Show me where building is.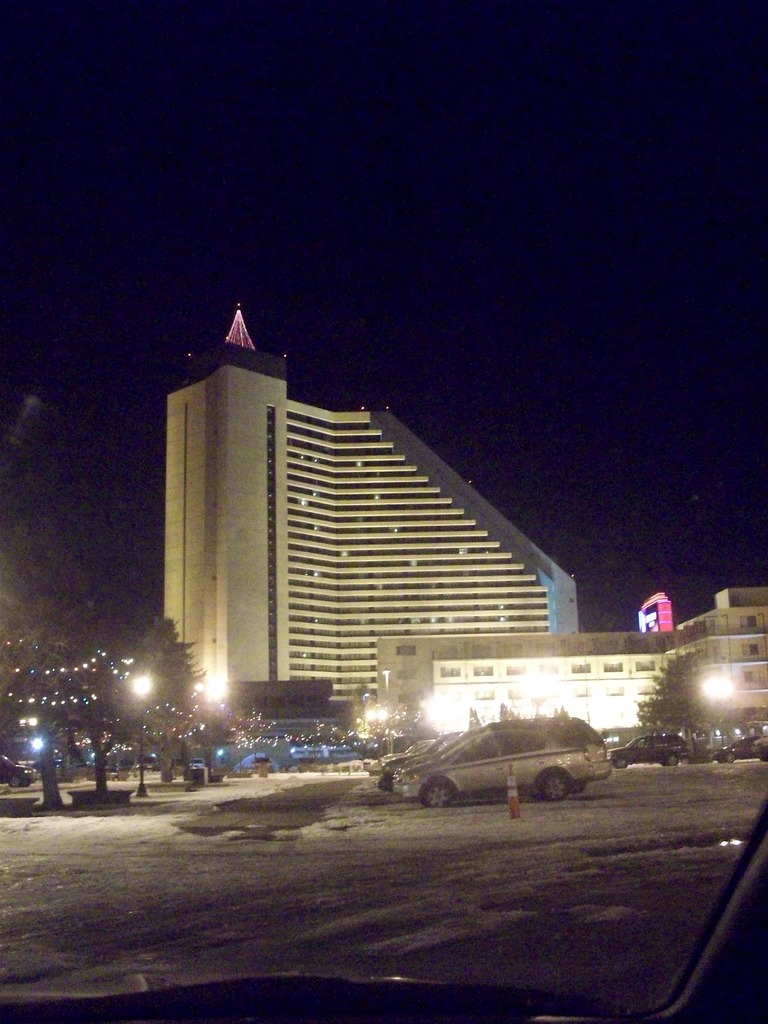
building is at {"left": 161, "top": 307, "right": 582, "bottom": 710}.
